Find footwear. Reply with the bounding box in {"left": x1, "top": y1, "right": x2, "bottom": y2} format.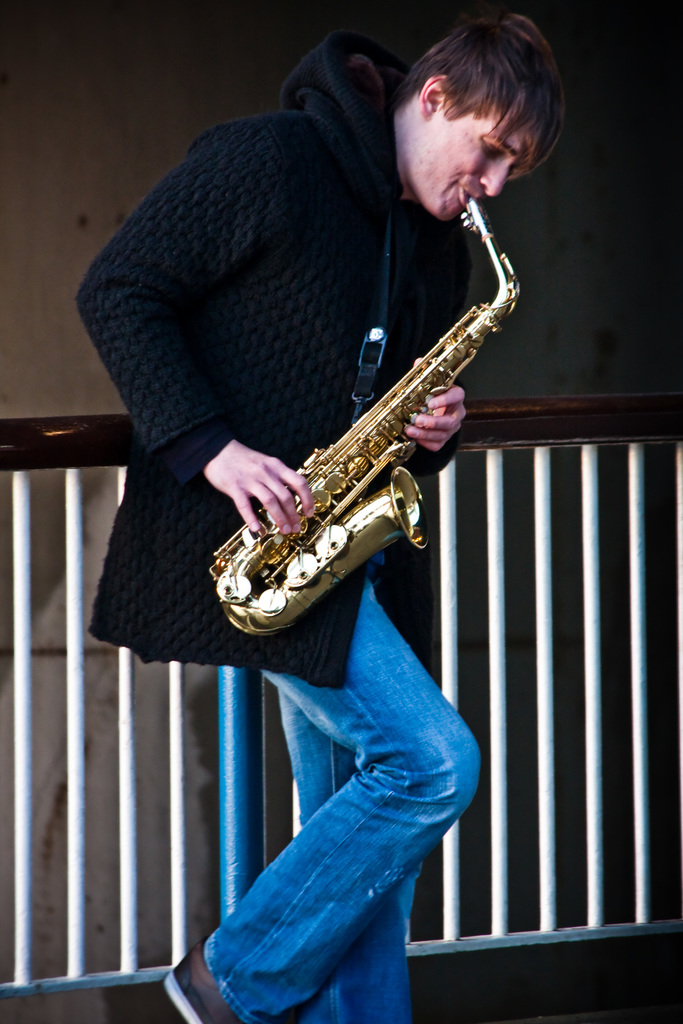
{"left": 160, "top": 938, "right": 237, "bottom": 1023}.
